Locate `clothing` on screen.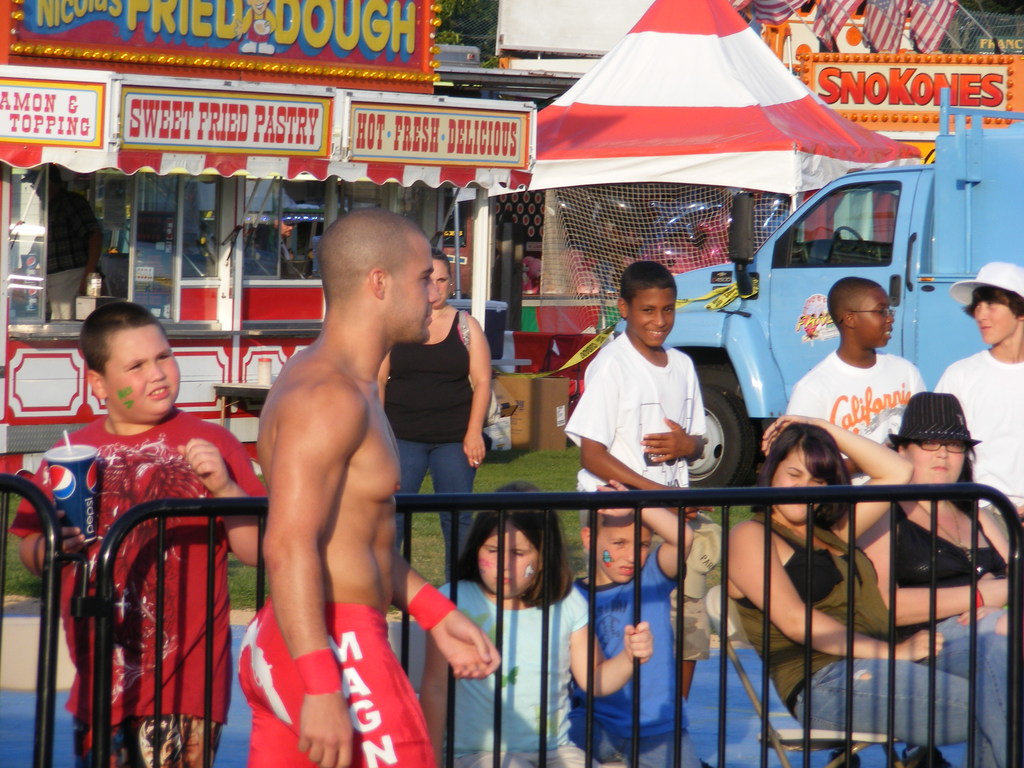
On screen at BBox(934, 351, 1023, 515).
